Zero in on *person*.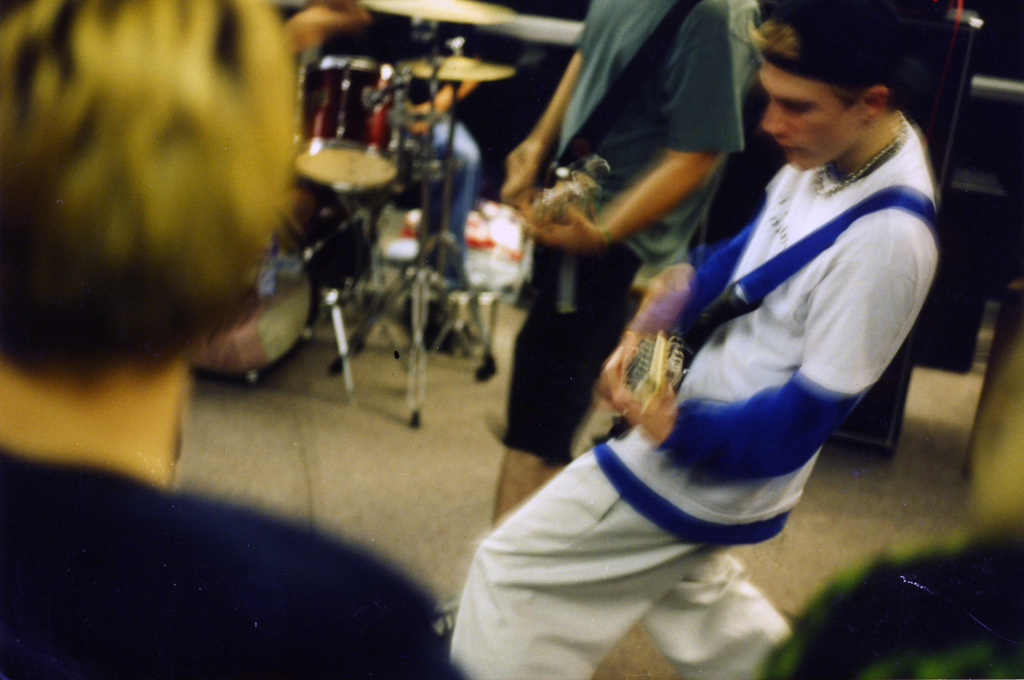
Zeroed in: bbox(492, 0, 760, 528).
